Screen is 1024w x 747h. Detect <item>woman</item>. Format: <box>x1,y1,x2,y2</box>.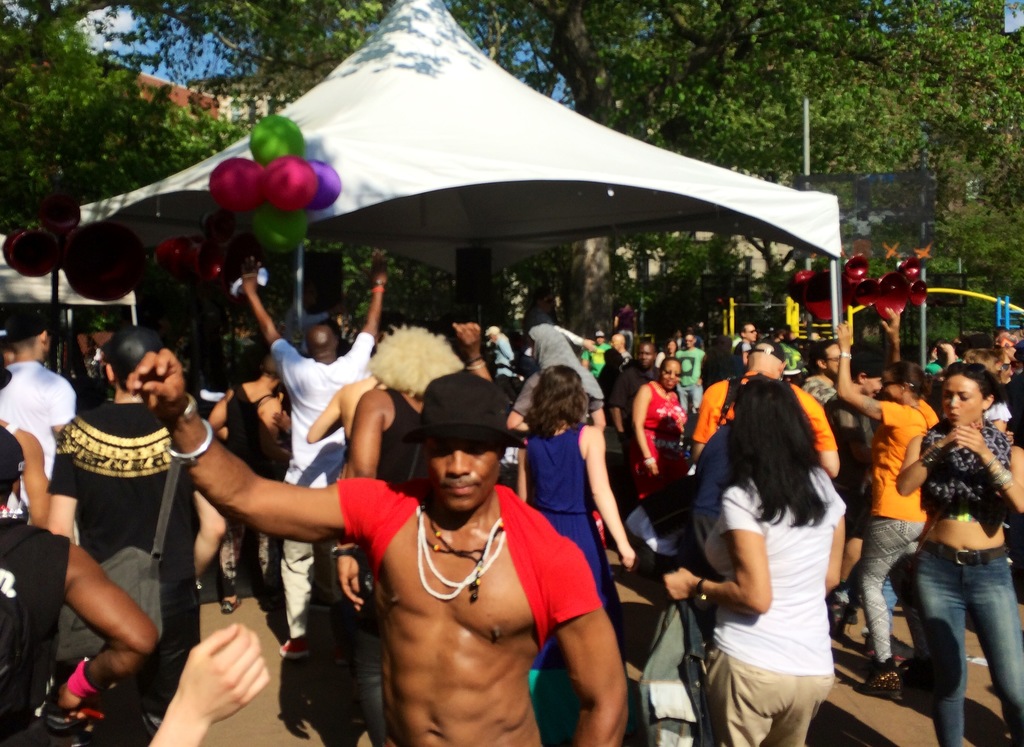
<box>632,349,689,523</box>.
